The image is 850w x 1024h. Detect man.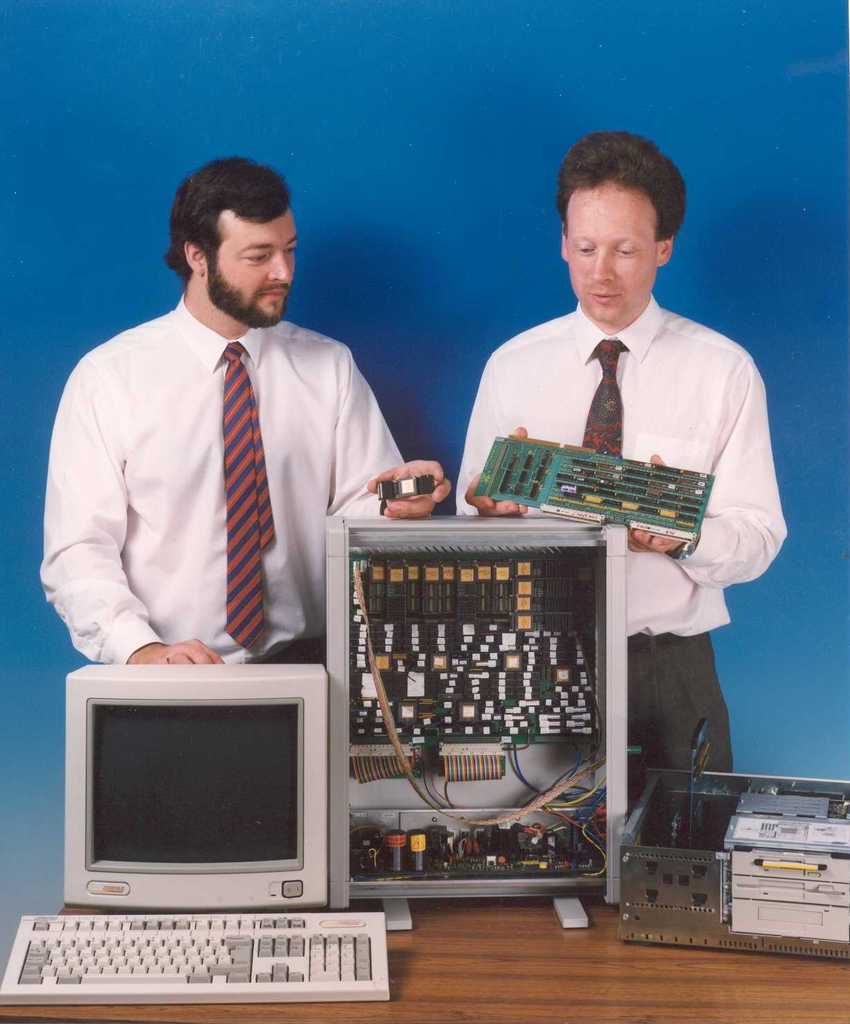
Detection: 57,158,425,751.
